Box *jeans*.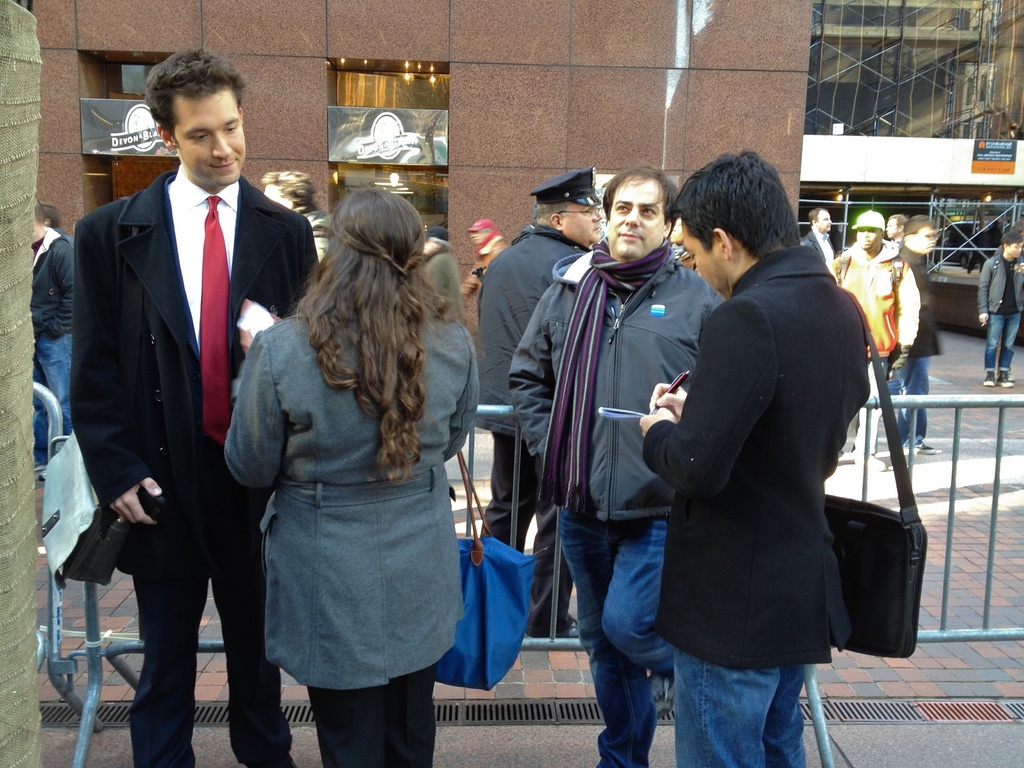
crop(991, 305, 1023, 371).
